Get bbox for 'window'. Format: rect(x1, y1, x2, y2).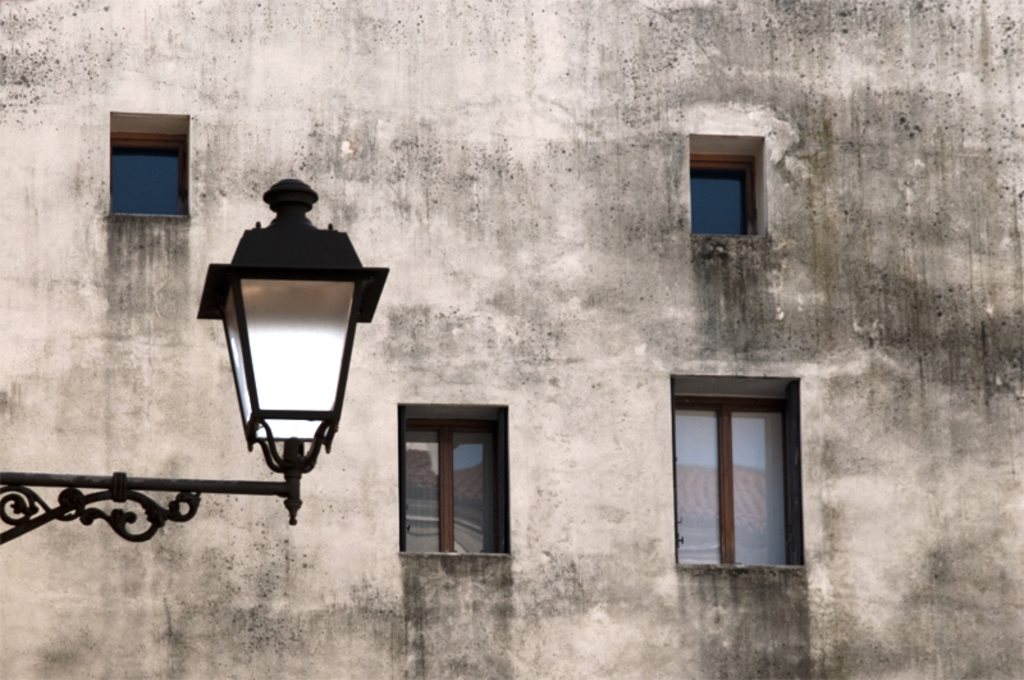
rect(401, 415, 509, 553).
